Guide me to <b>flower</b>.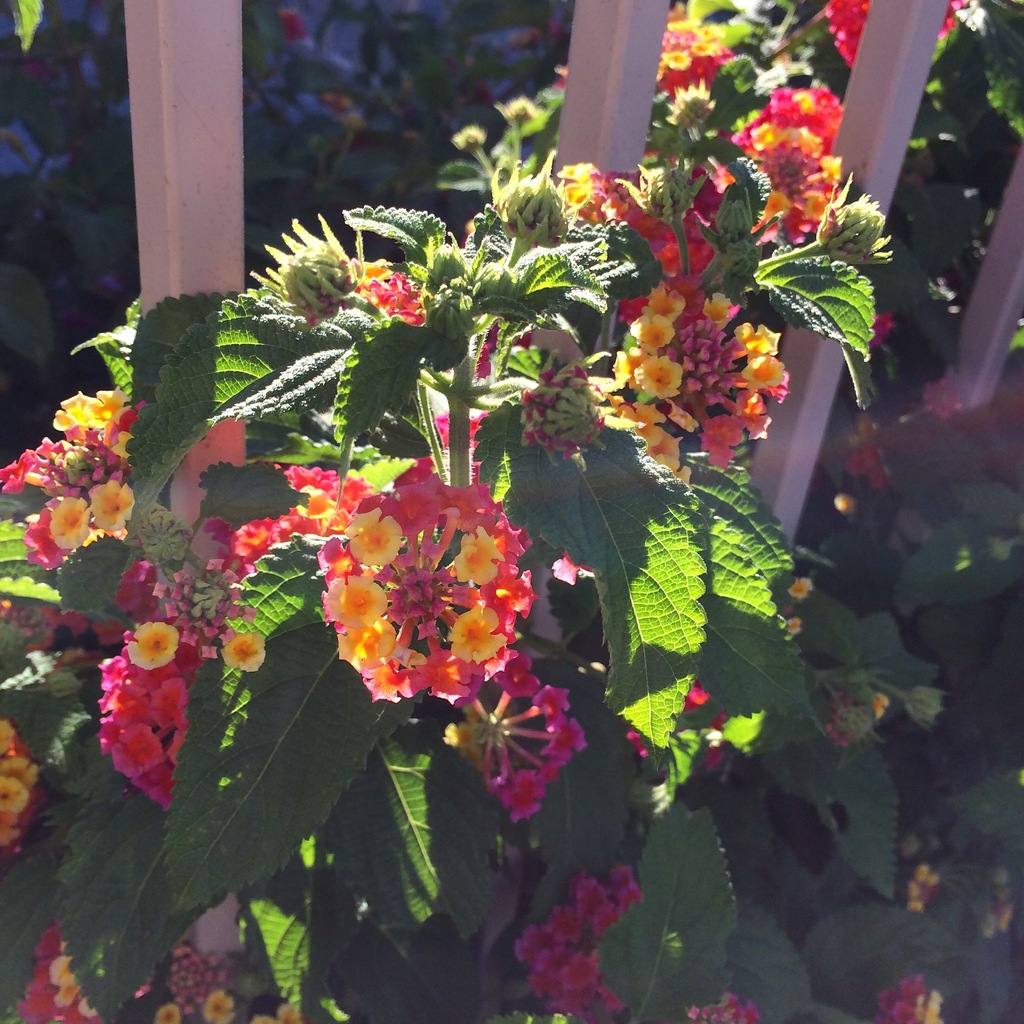
Guidance: detection(844, 449, 888, 490).
